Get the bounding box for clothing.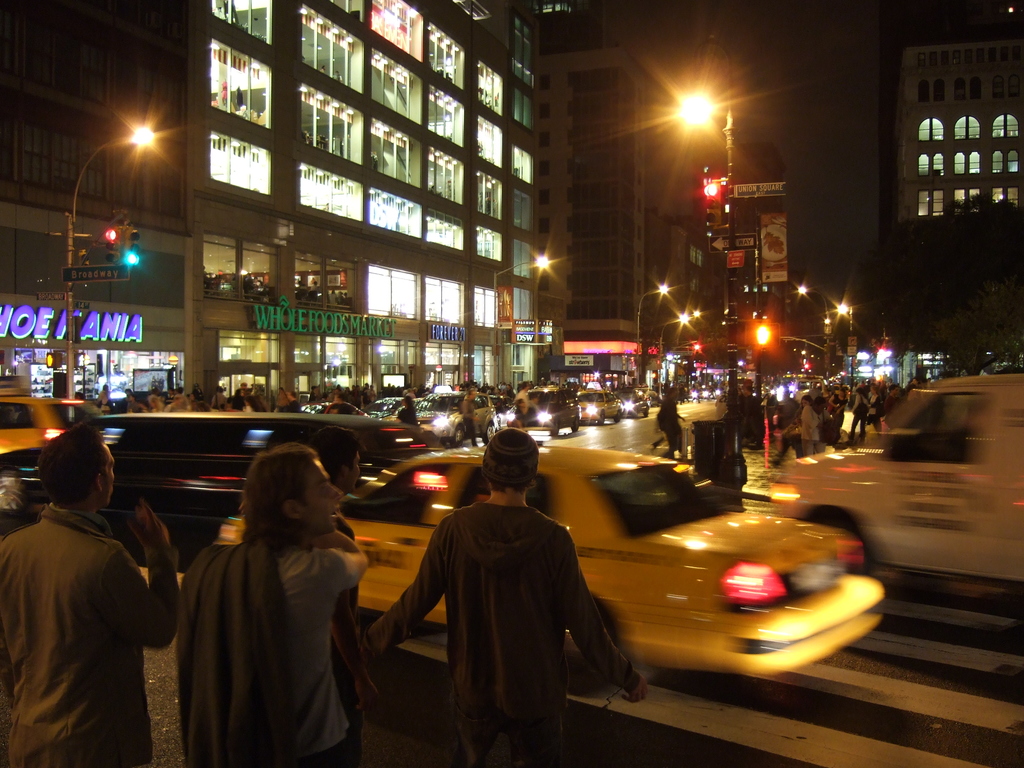
[175,537,366,767].
